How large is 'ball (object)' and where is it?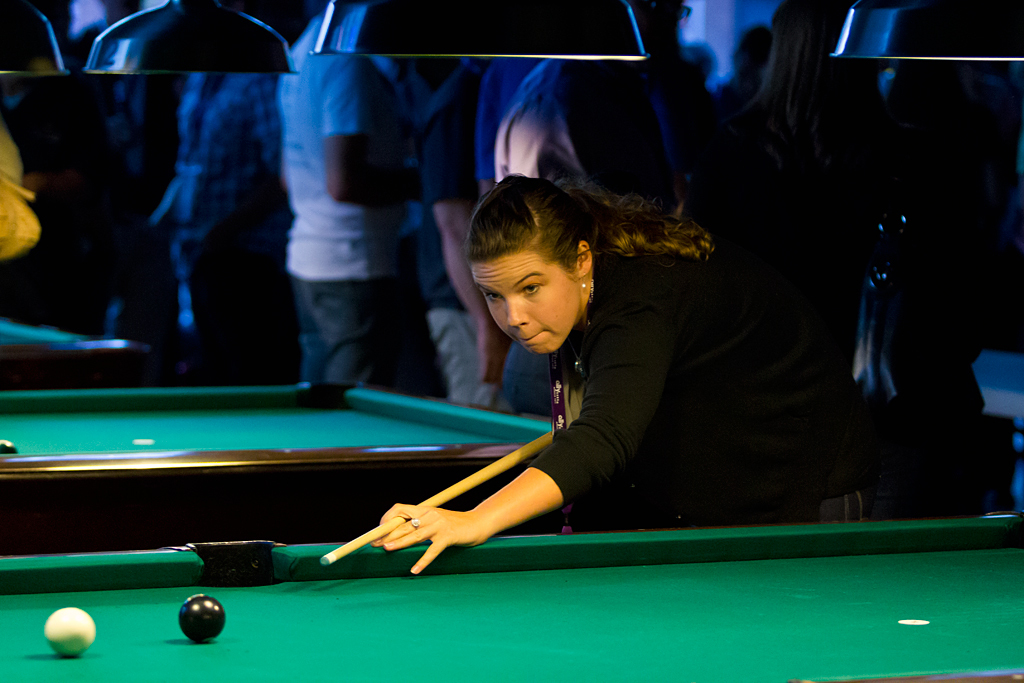
Bounding box: (left=176, top=594, right=229, bottom=646).
